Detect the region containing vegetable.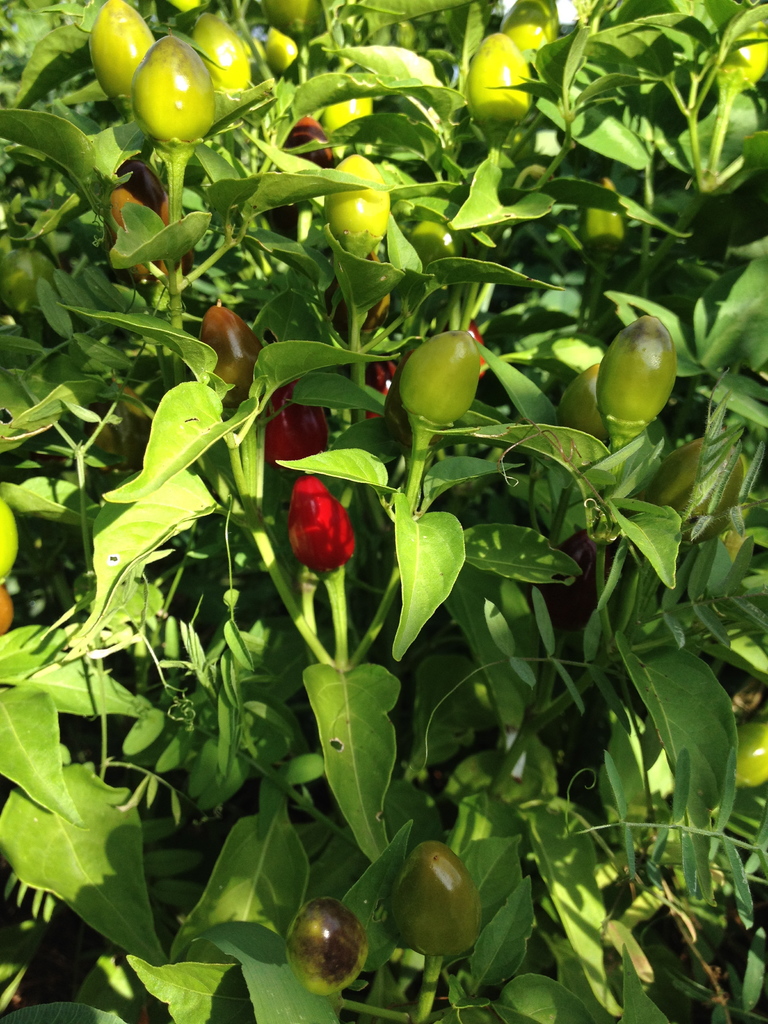
x1=735, y1=722, x2=767, y2=790.
